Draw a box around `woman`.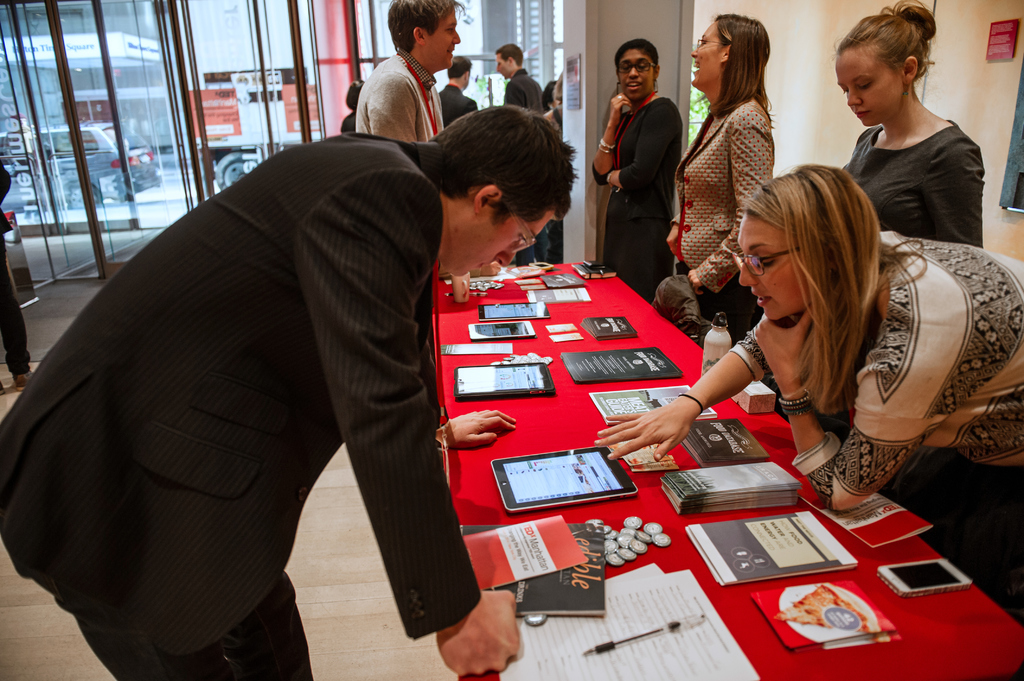
(666,12,778,348).
